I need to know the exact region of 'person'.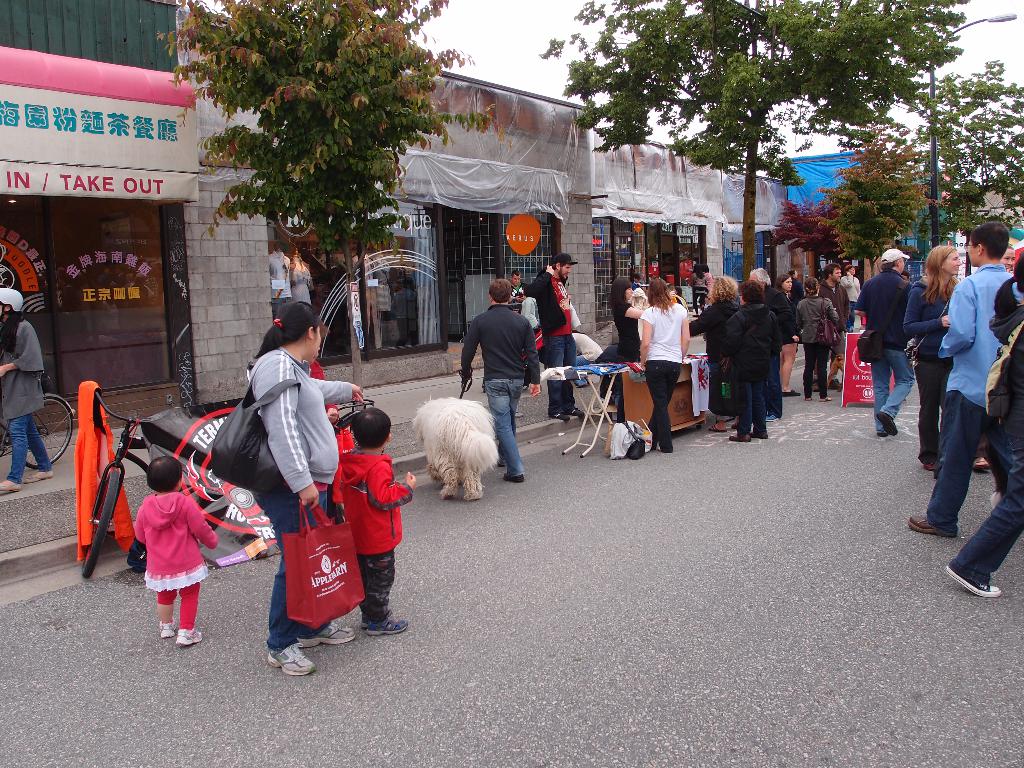
Region: bbox=[0, 285, 54, 495].
